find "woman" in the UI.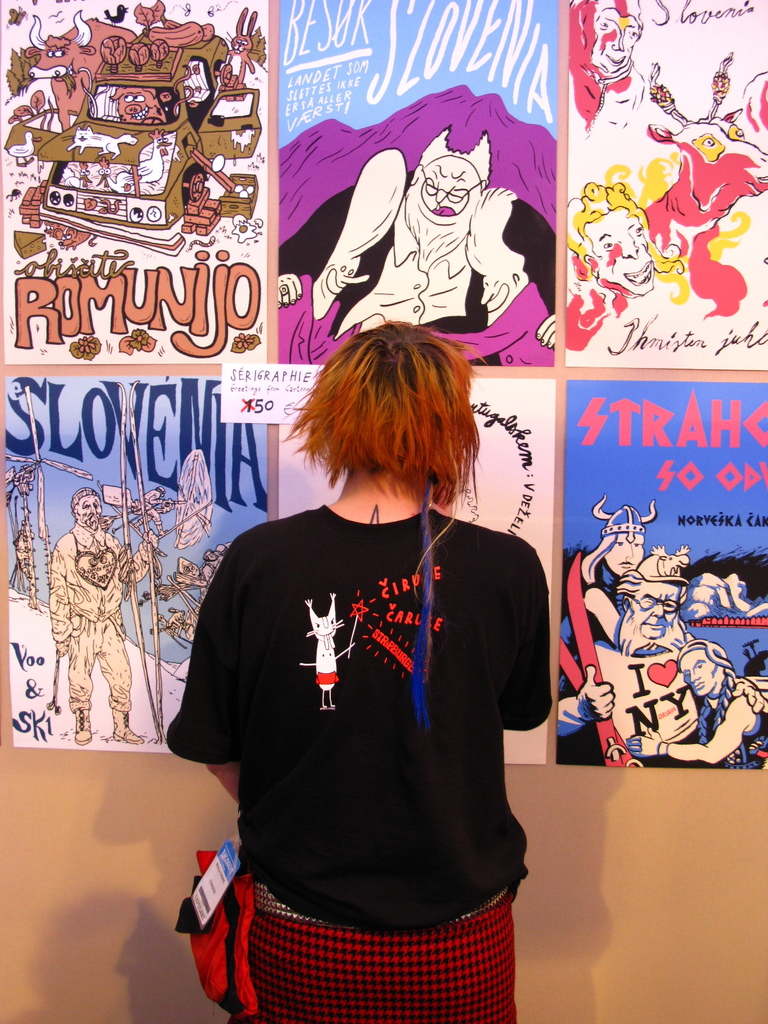
UI element at 556, 531, 645, 657.
